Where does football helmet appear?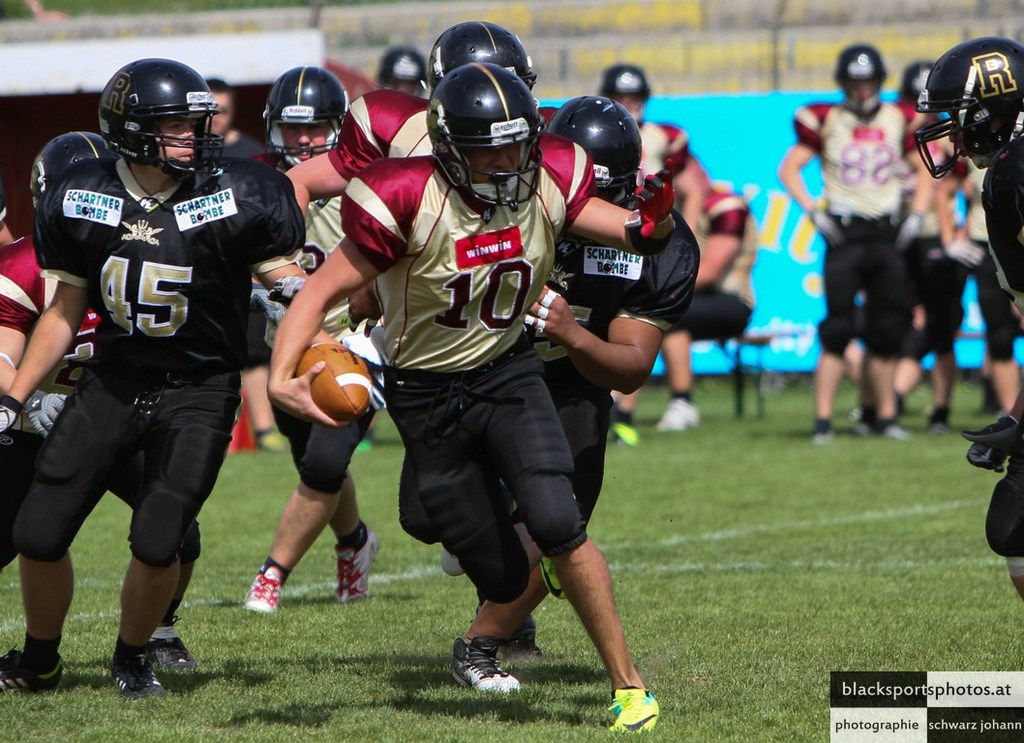
Appears at (834,42,886,117).
